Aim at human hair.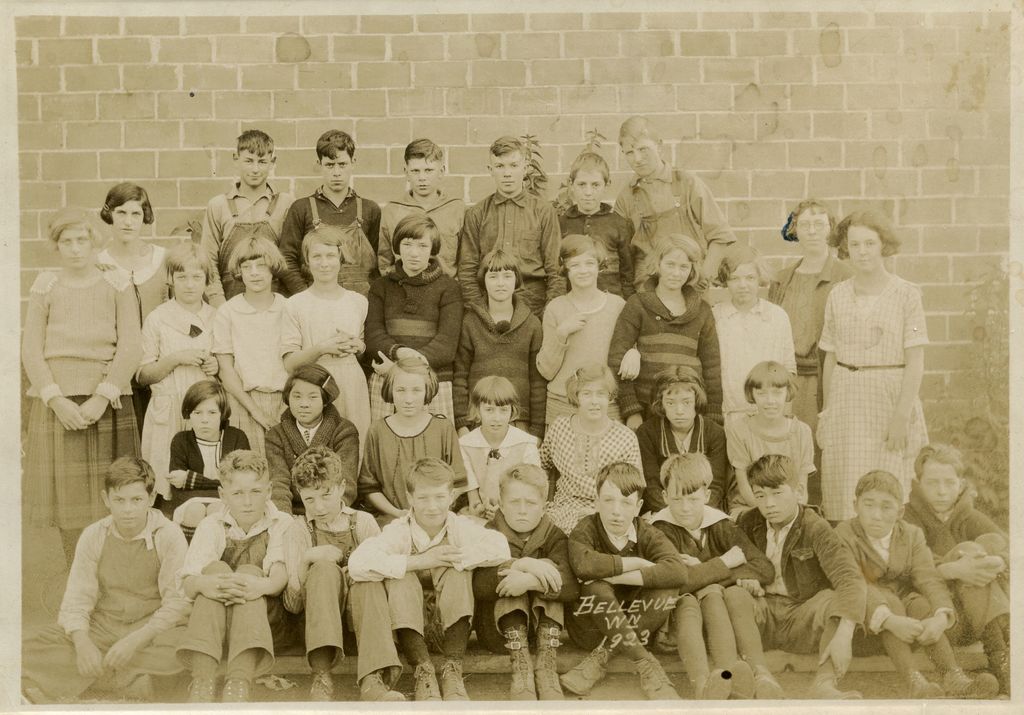
Aimed at (564, 361, 615, 407).
